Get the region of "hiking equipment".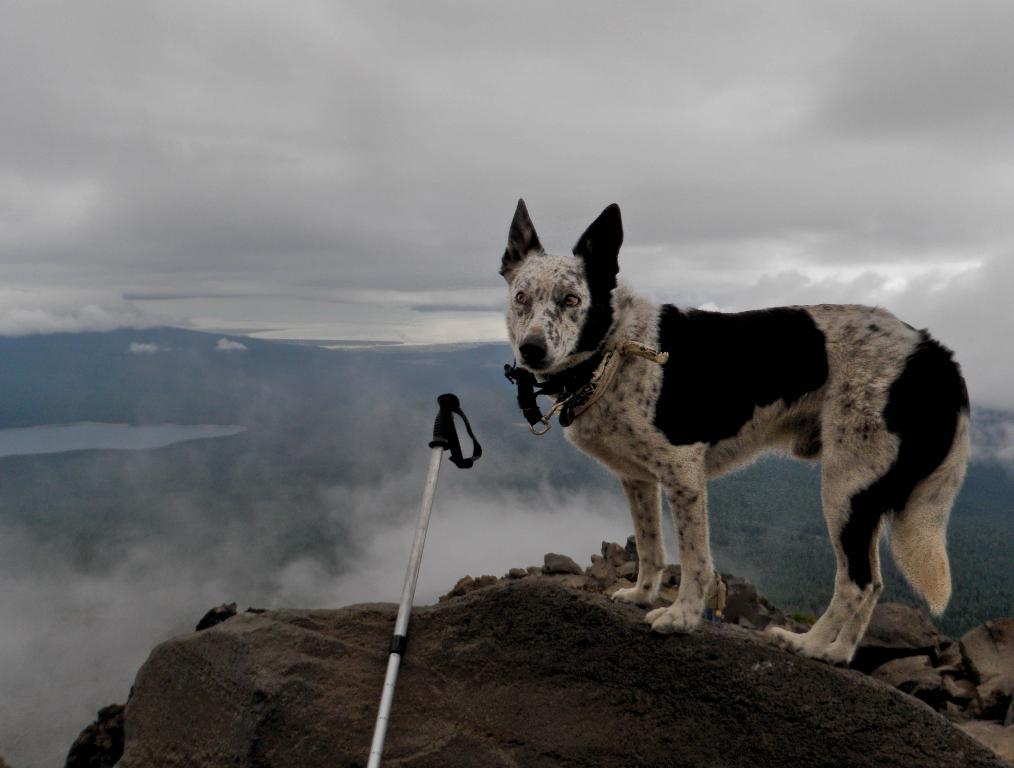
[369, 389, 482, 767].
